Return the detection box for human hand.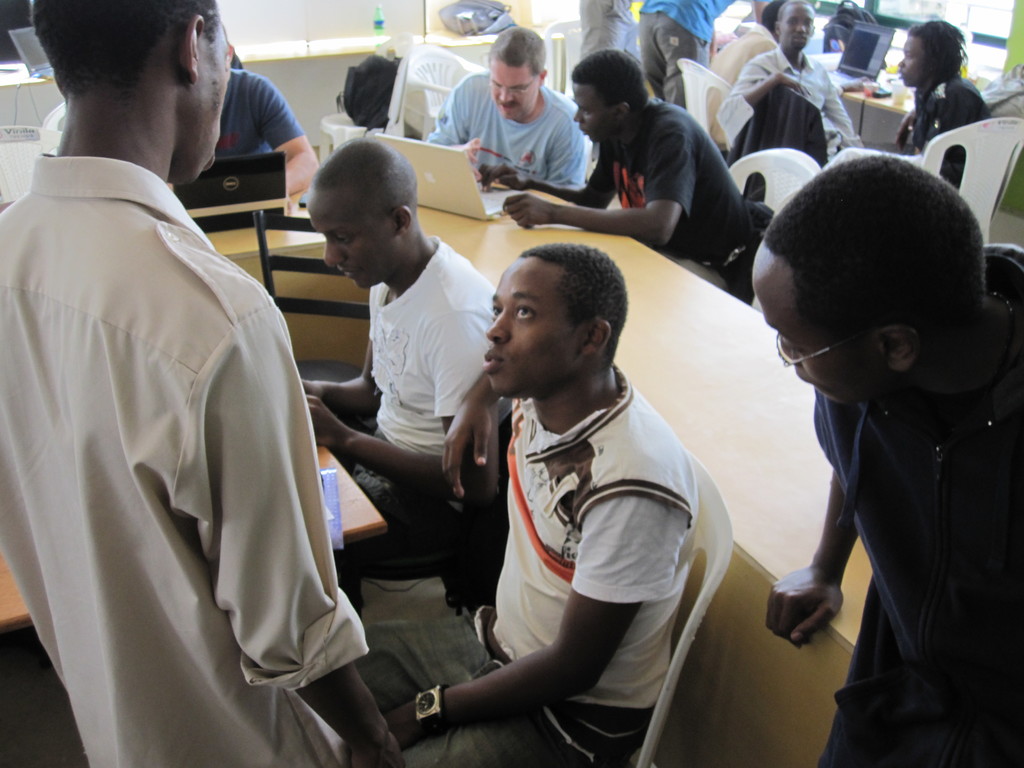
l=778, t=70, r=813, b=97.
